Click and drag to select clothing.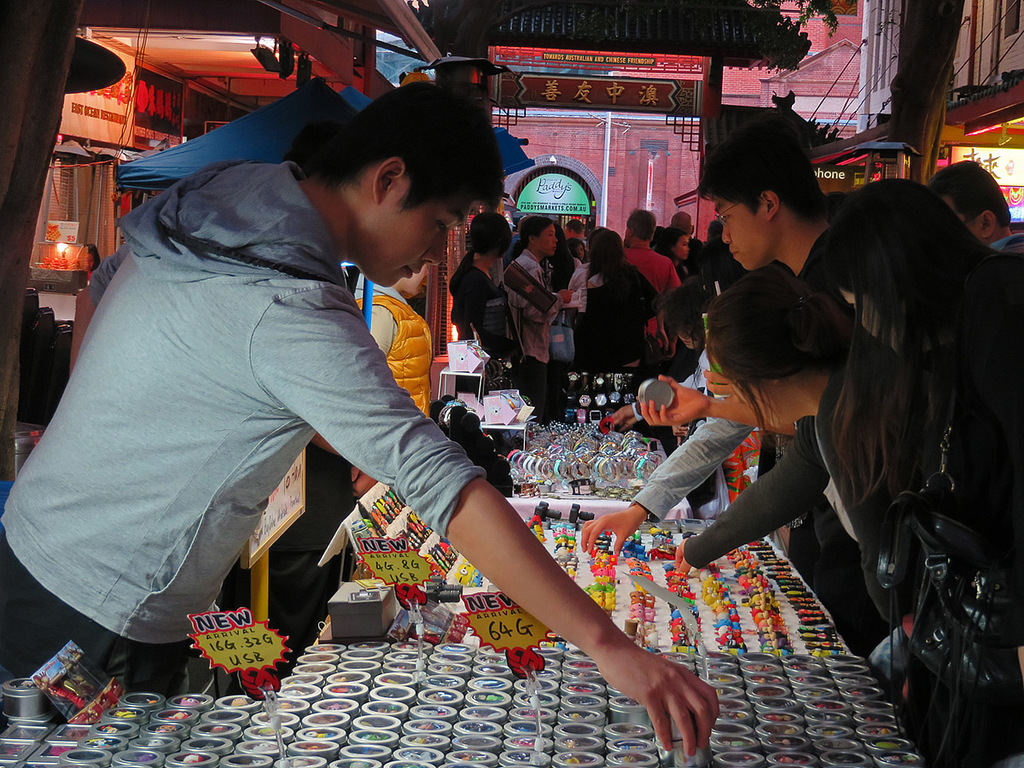
Selection: detection(445, 259, 515, 340).
